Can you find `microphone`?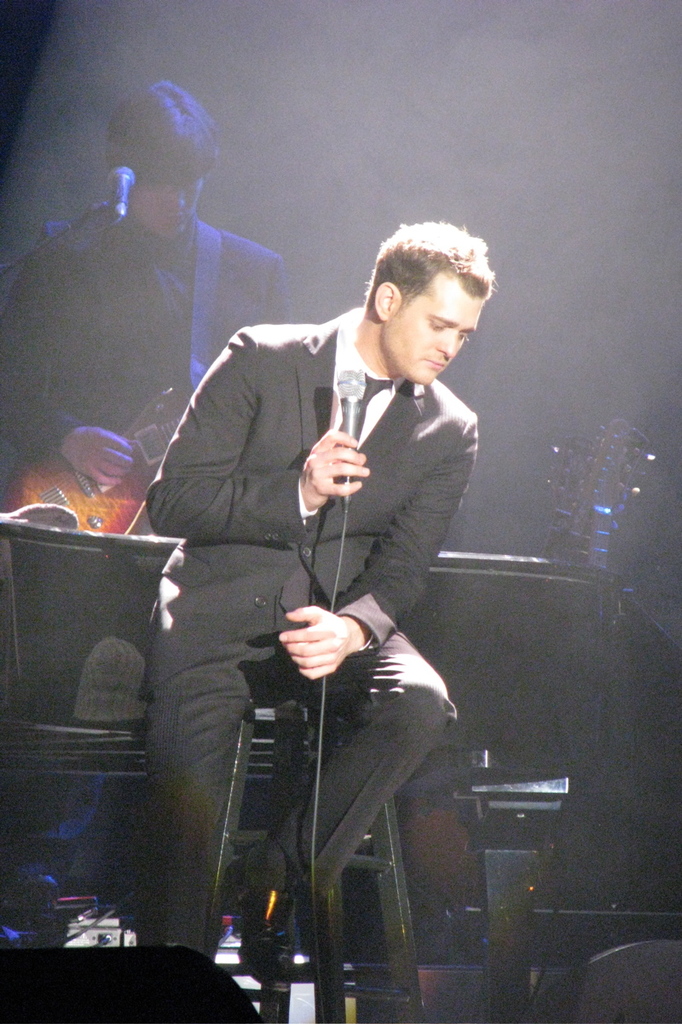
Yes, bounding box: crop(334, 367, 369, 479).
